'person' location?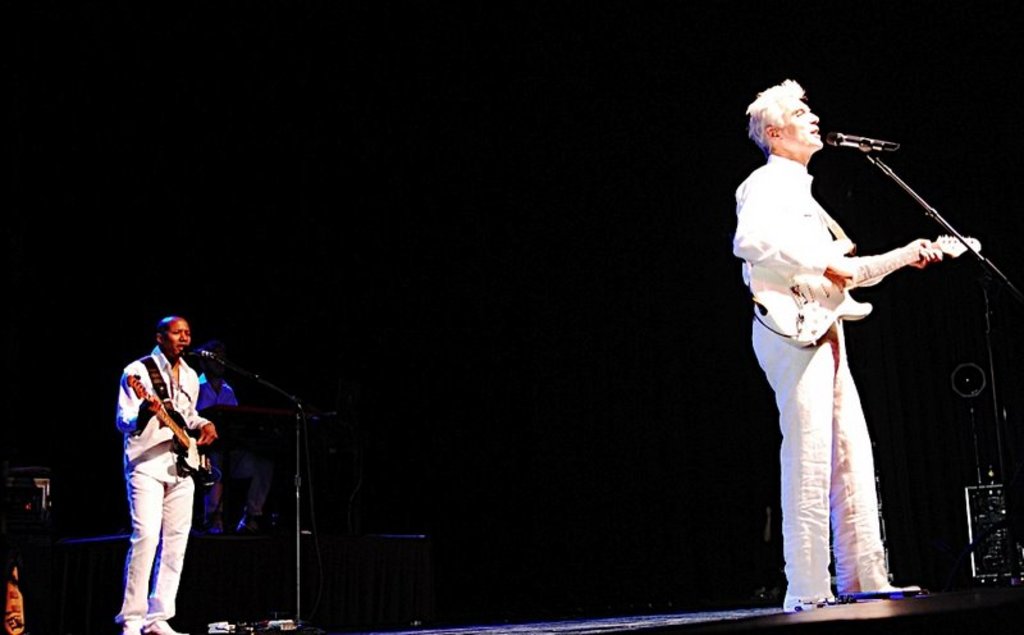
<box>198,335,243,407</box>
